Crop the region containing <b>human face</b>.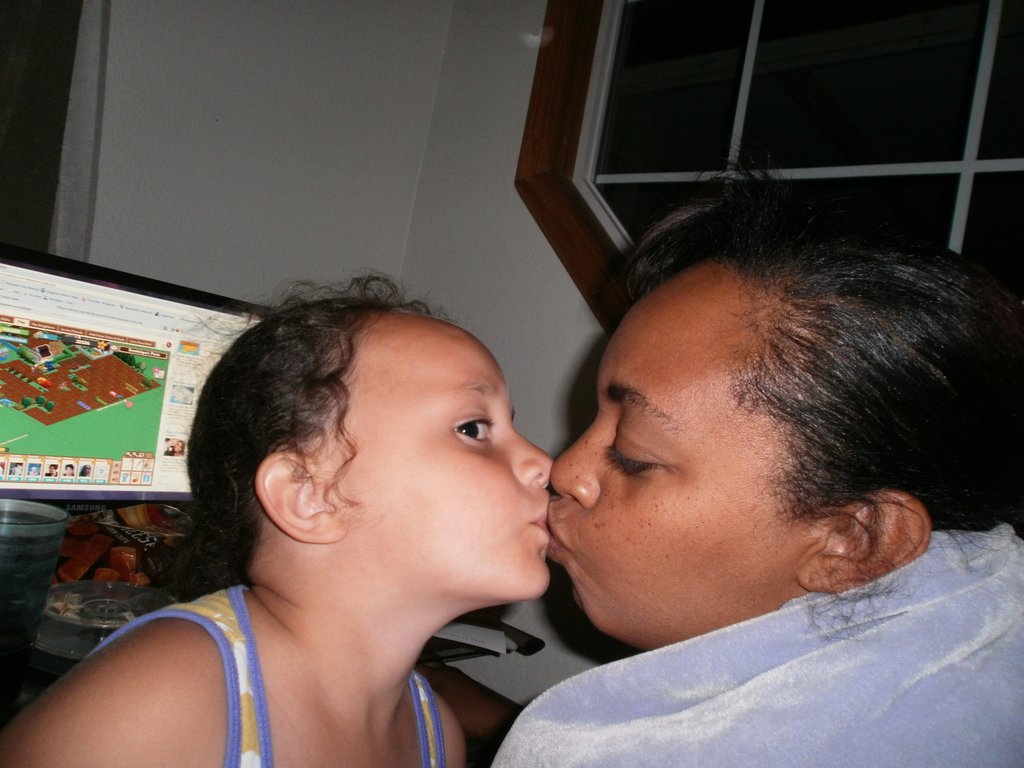
Crop region: {"x1": 549, "y1": 259, "x2": 826, "y2": 636}.
